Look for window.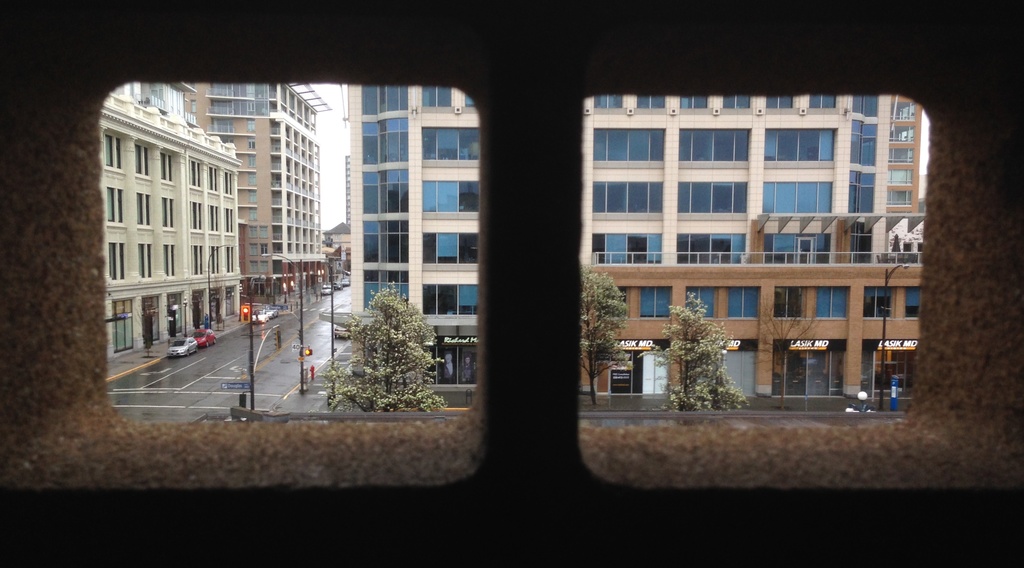
Found: box(817, 281, 858, 326).
